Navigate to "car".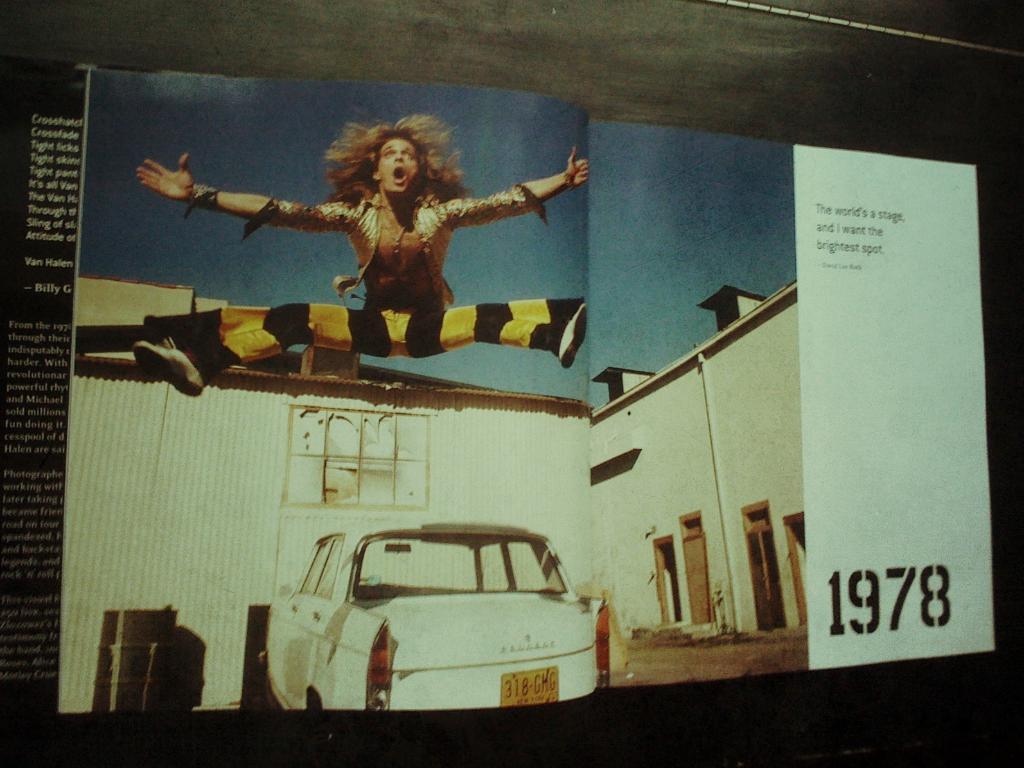
Navigation target: box=[269, 526, 592, 730].
